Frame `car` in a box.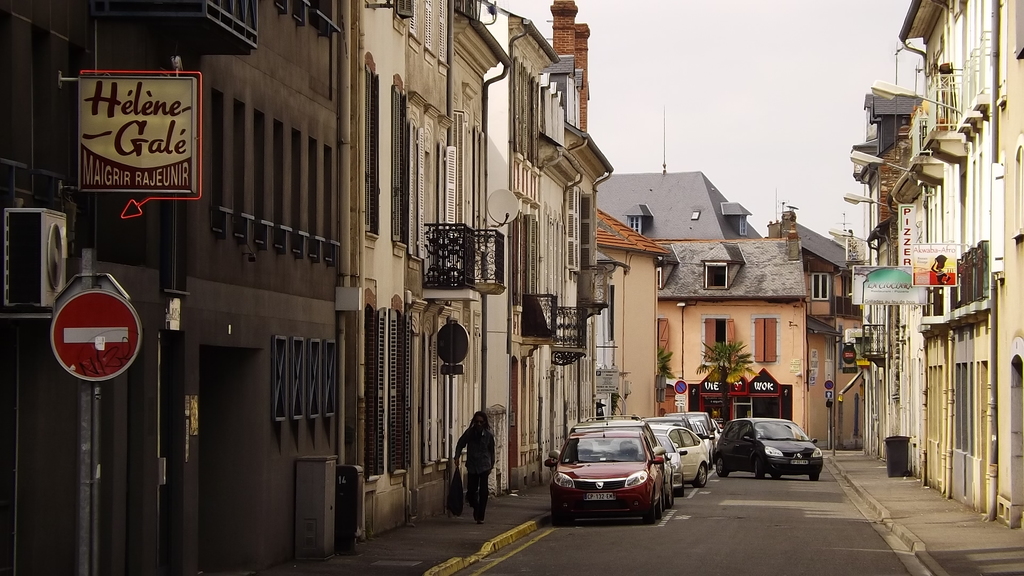
left=547, top=415, right=689, bottom=521.
